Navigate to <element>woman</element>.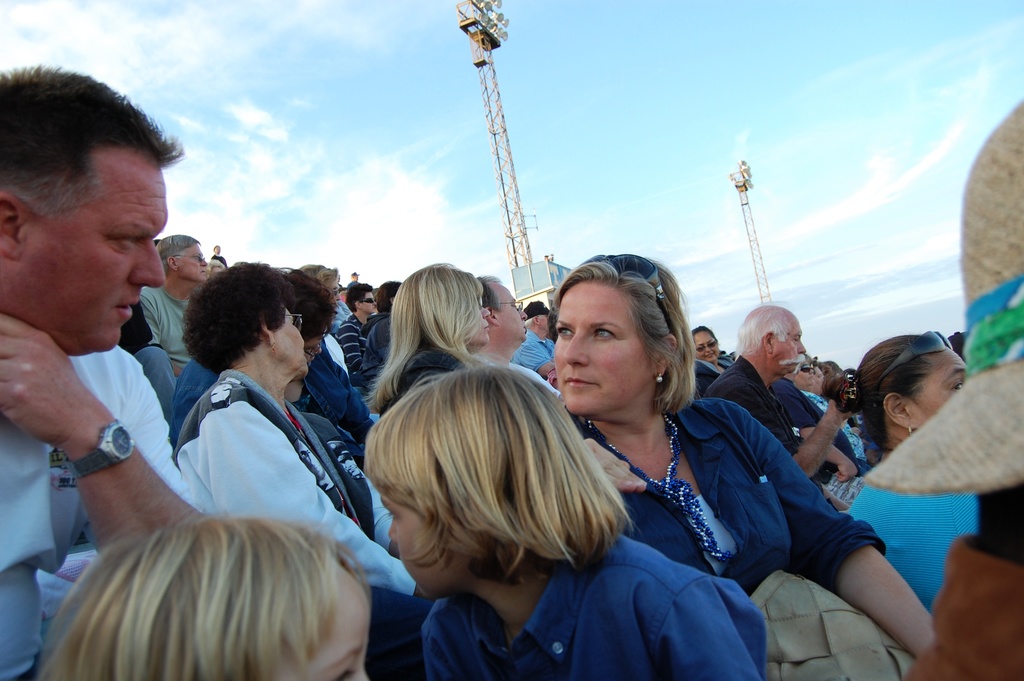
Navigation target: [691, 324, 738, 402].
